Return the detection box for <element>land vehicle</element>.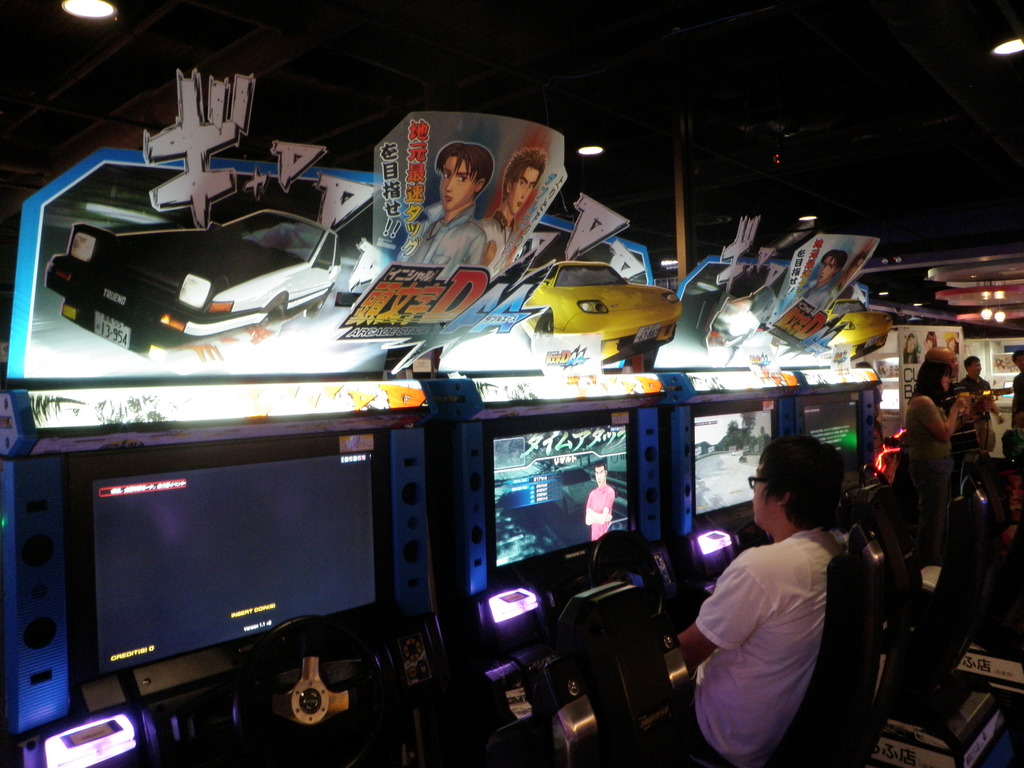
bbox(831, 299, 890, 357).
